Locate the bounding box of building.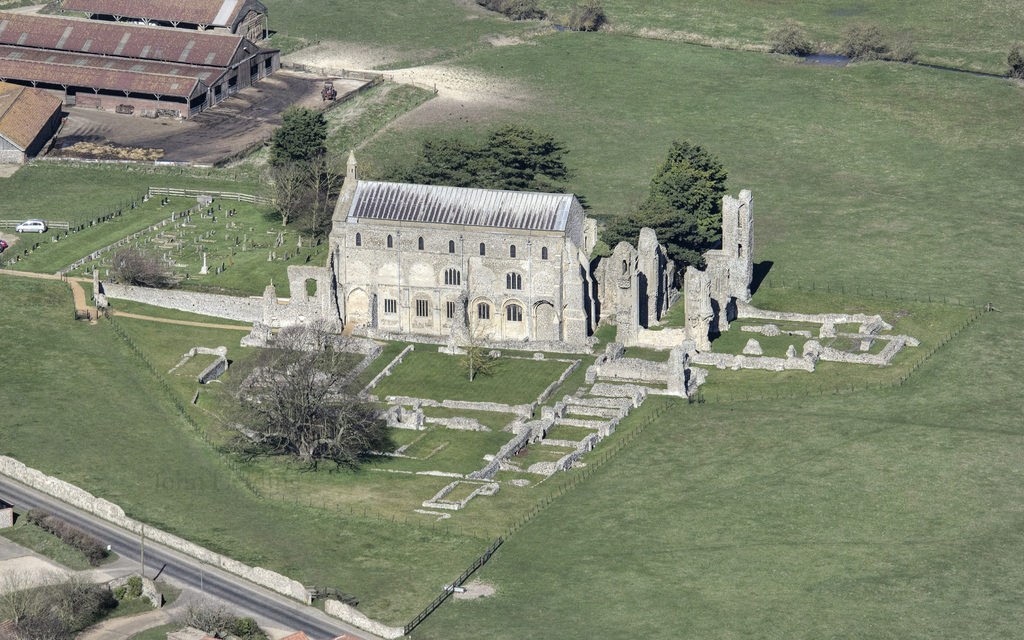
Bounding box: (0,74,60,169).
